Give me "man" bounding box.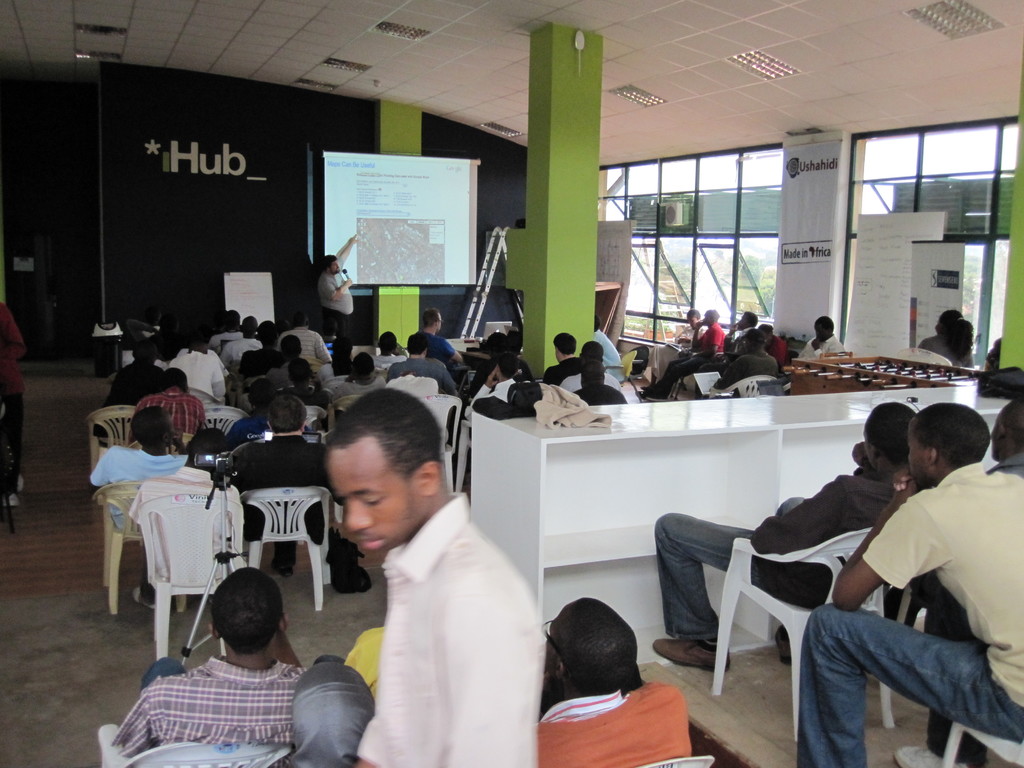
pyautogui.locateOnScreen(652, 303, 708, 358).
